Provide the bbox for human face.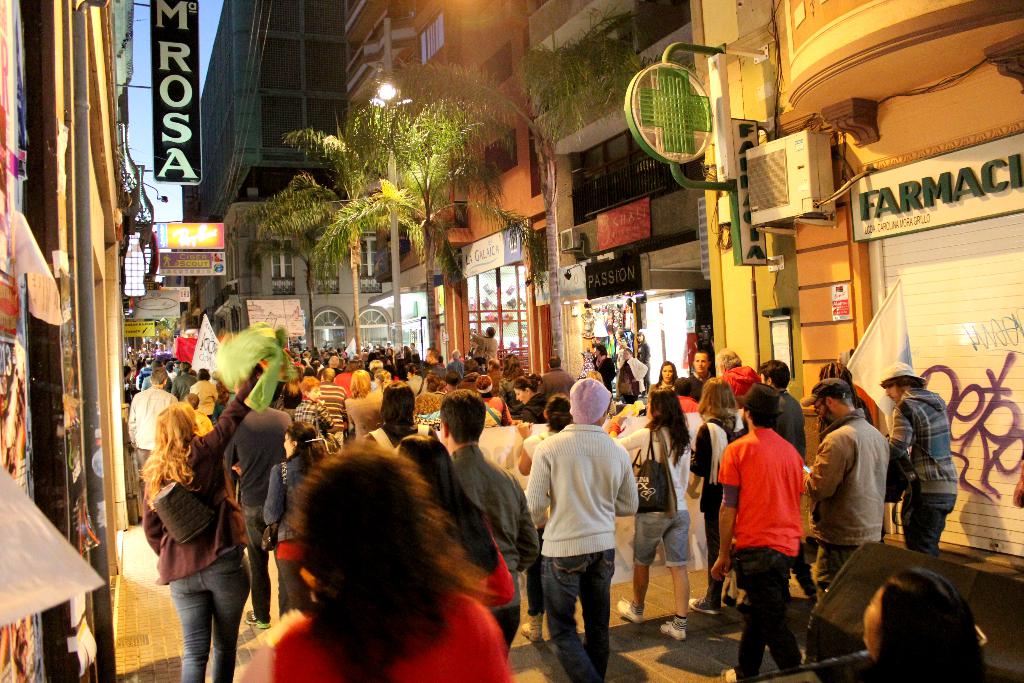
(884,381,906,401).
